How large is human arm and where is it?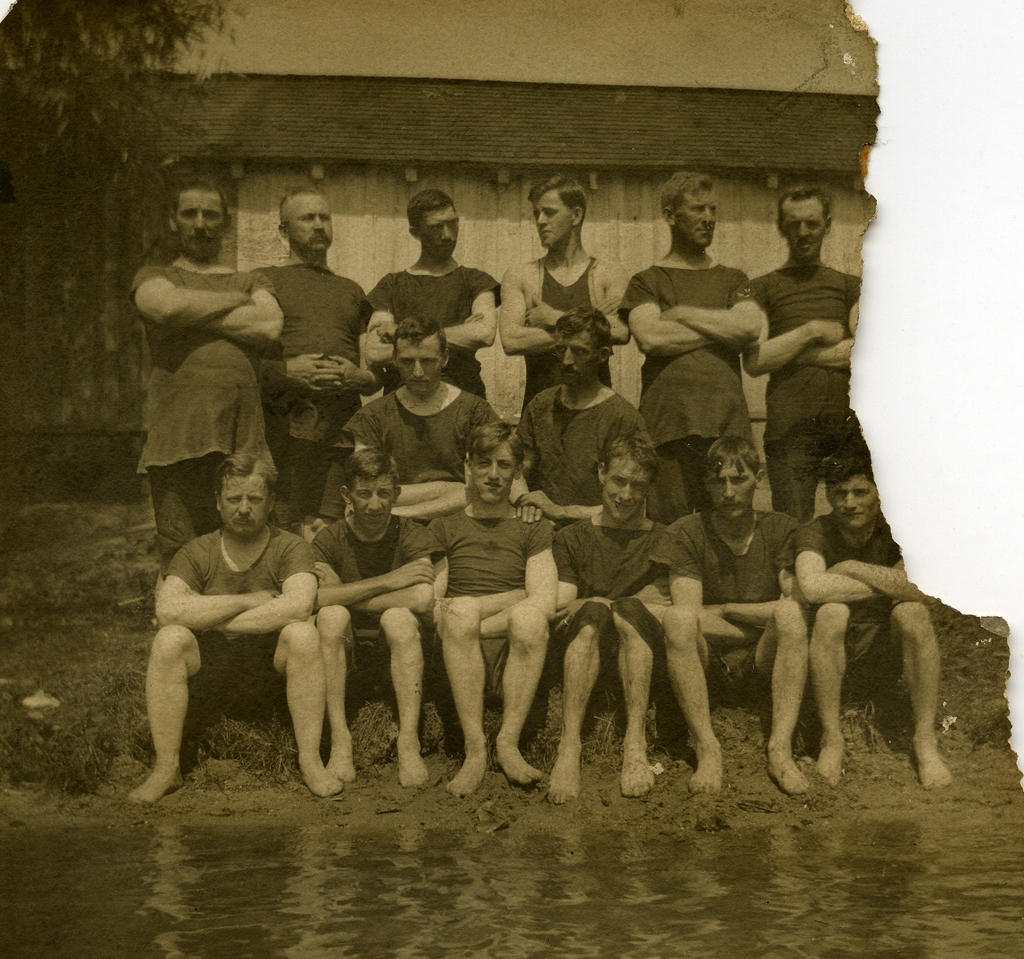
Bounding box: locate(131, 263, 255, 334).
